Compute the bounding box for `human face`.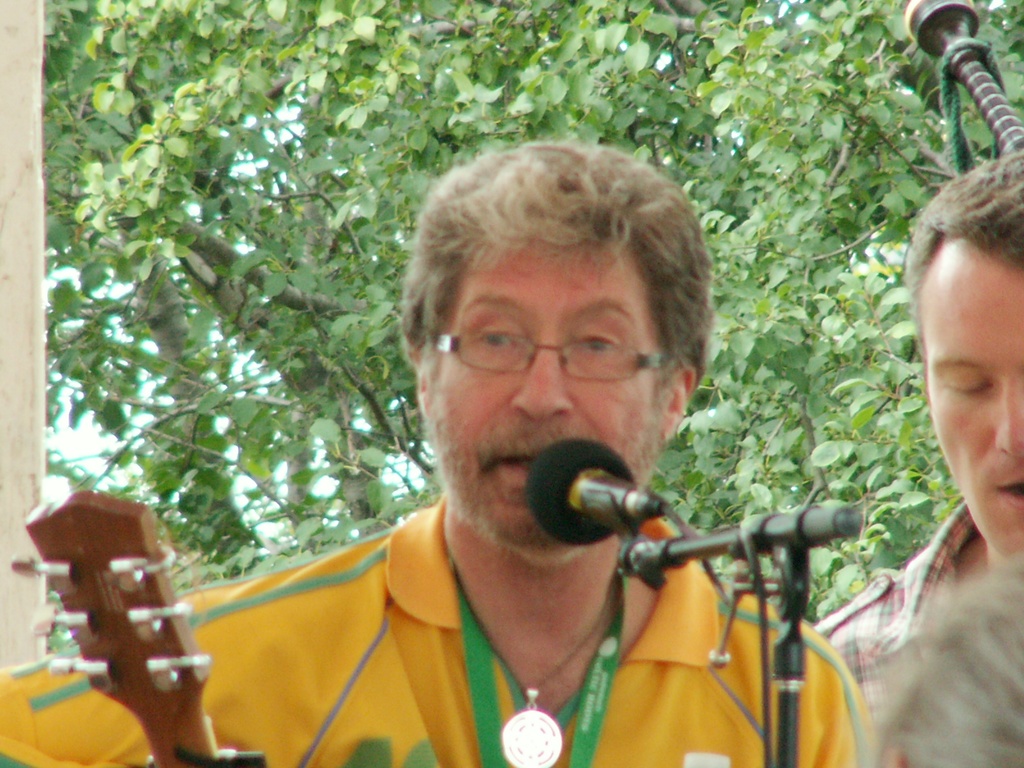
region(919, 234, 1023, 557).
